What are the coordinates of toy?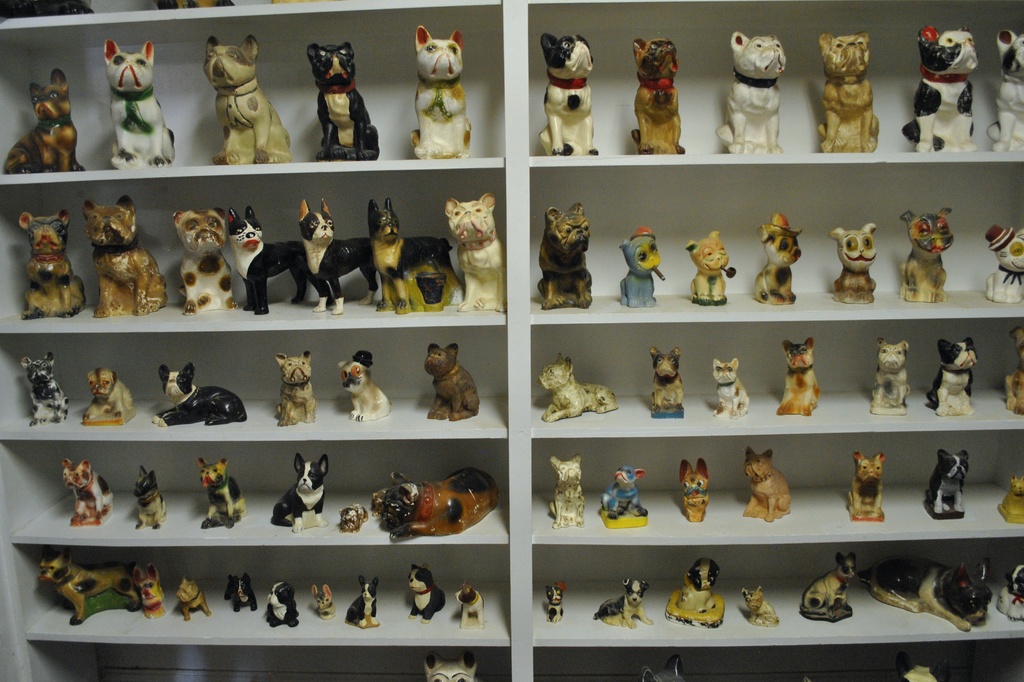
710:33:791:156.
